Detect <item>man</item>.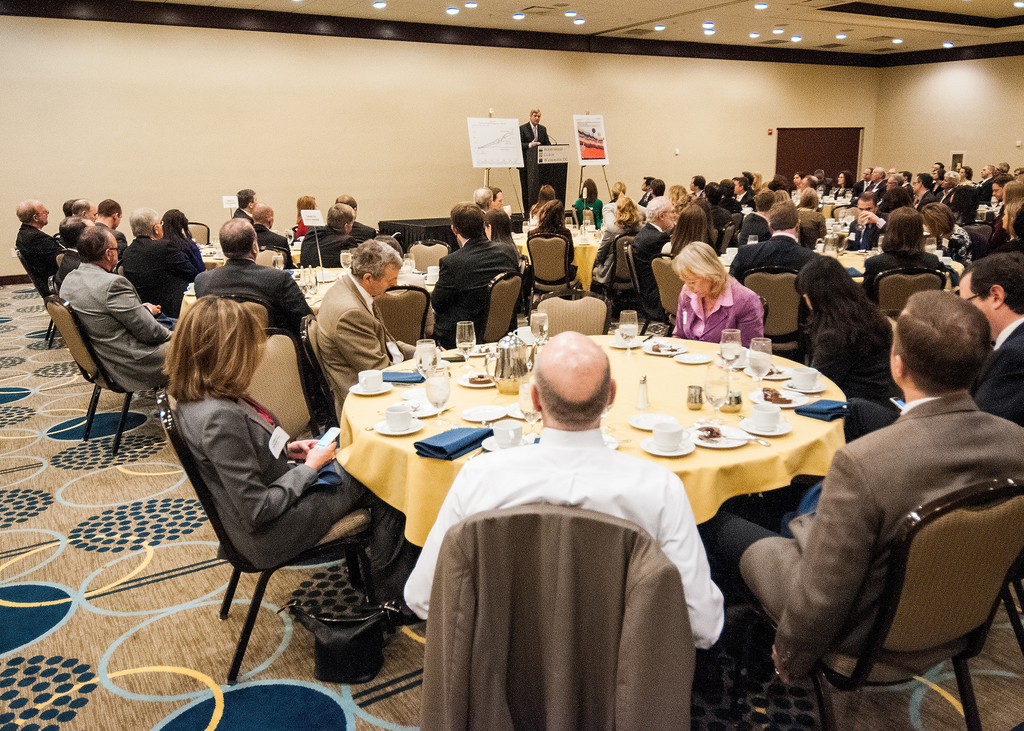
Detected at [x1=234, y1=187, x2=257, y2=220].
